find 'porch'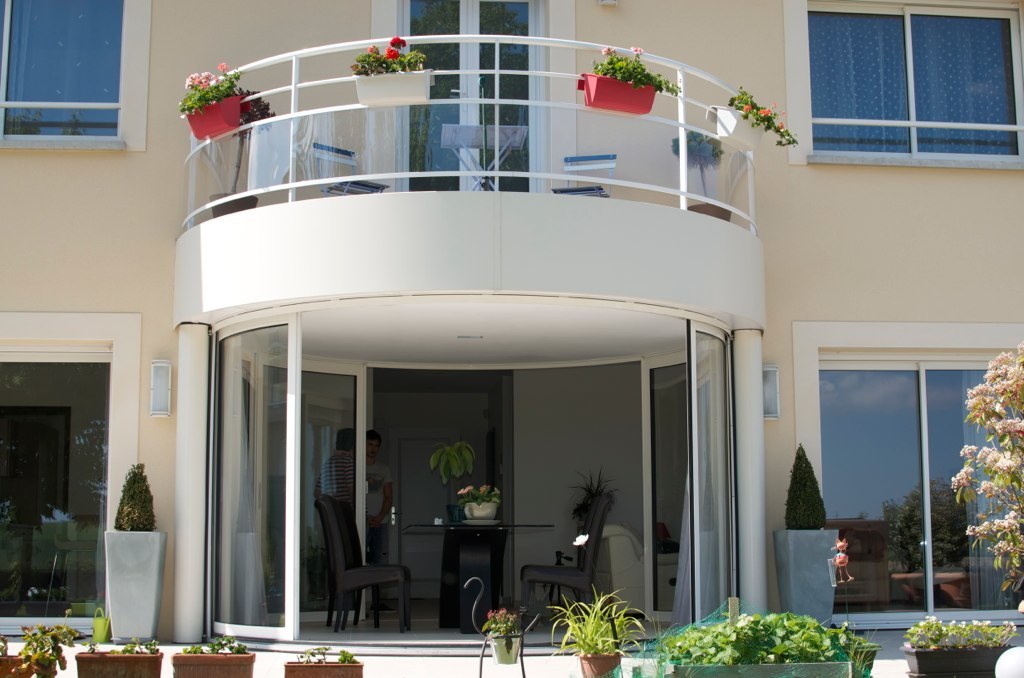
region(213, 601, 728, 676)
